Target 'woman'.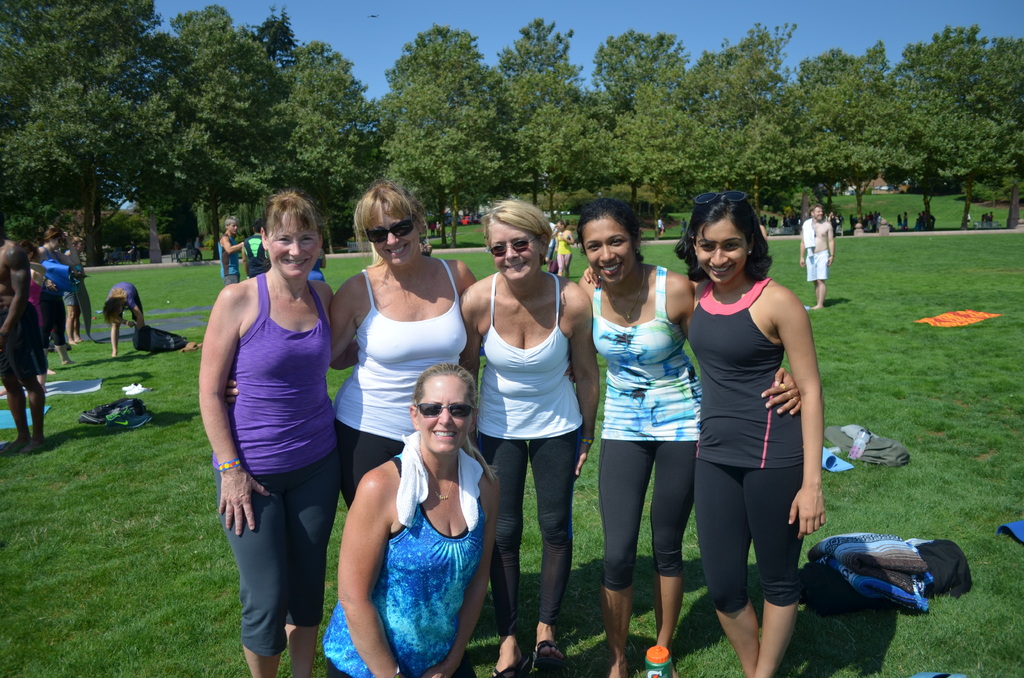
Target region: bbox=(196, 190, 362, 677).
